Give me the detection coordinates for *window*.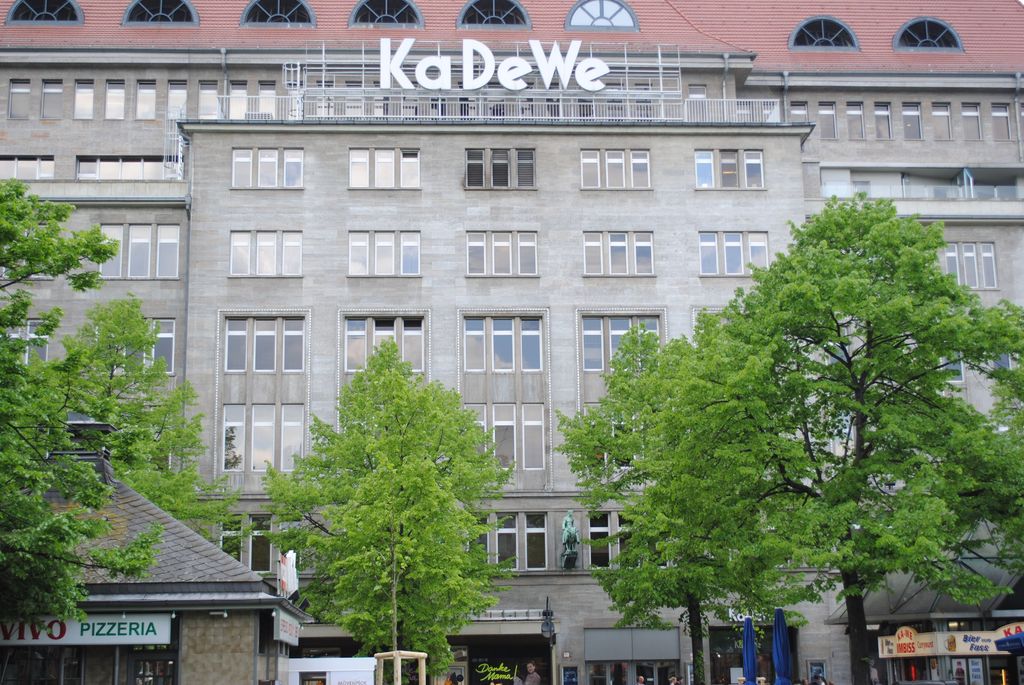
578,150,650,187.
